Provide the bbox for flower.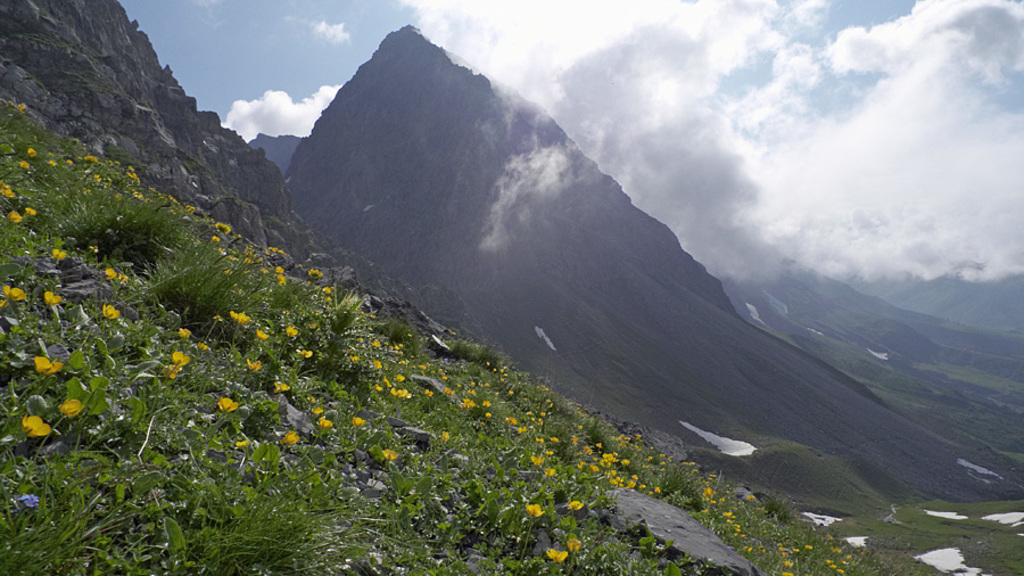
414 362 430 373.
